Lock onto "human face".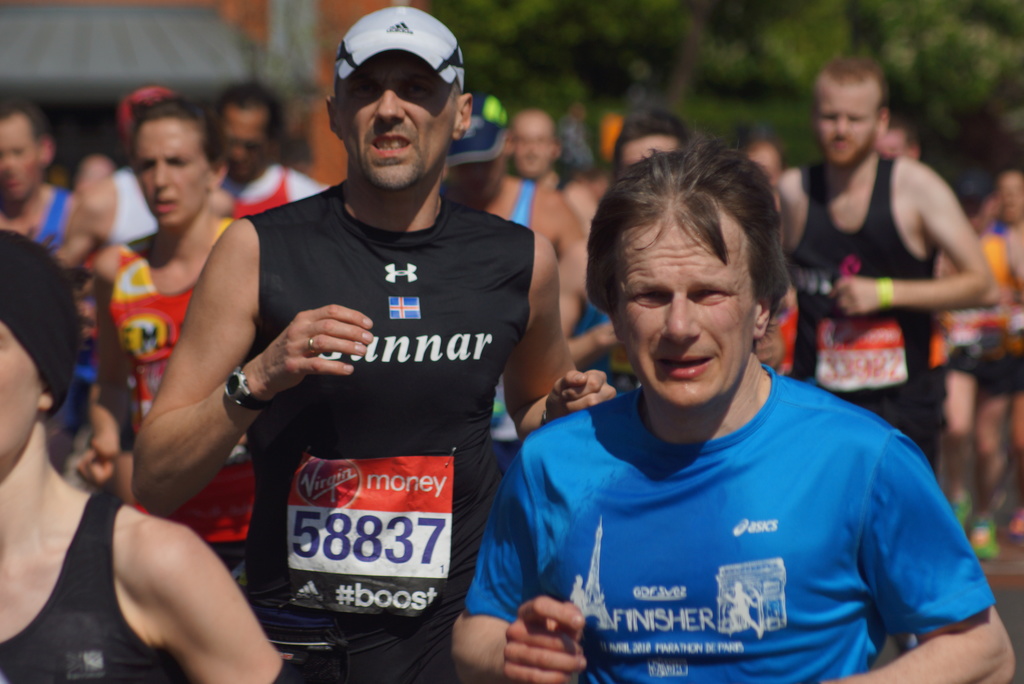
Locked: [601,206,751,405].
